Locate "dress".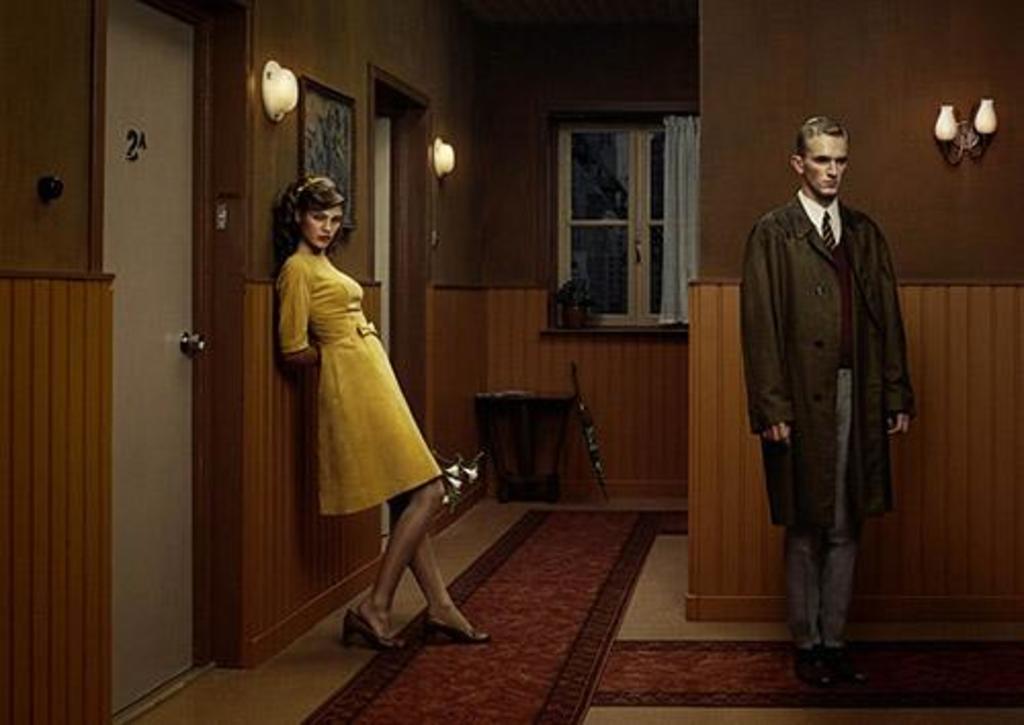
Bounding box: x1=264 y1=246 x2=444 y2=498.
